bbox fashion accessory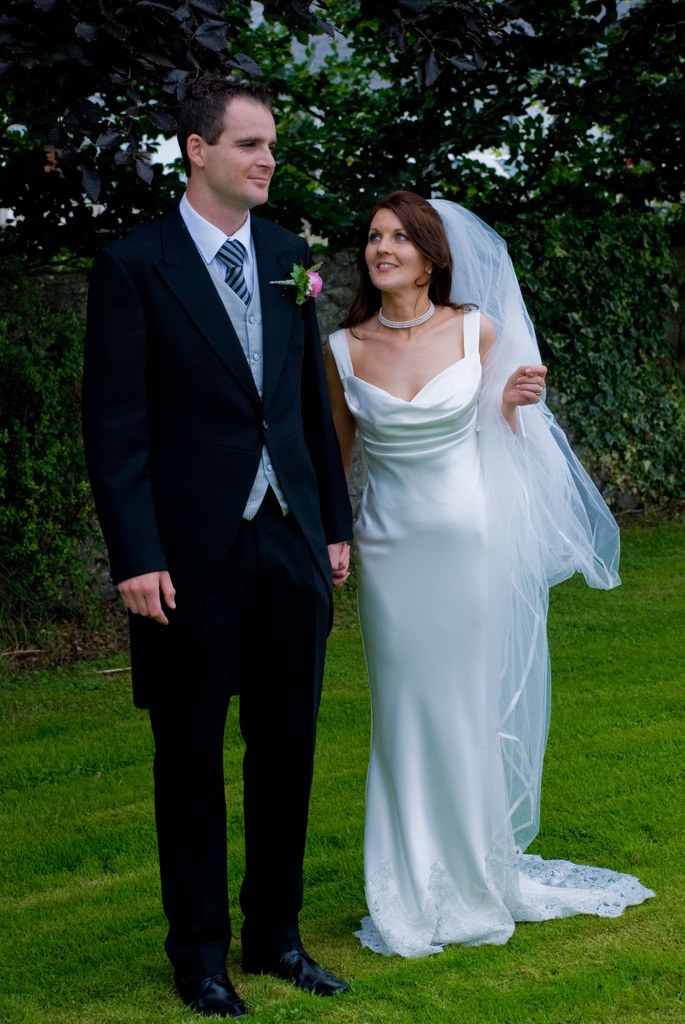
left=242, top=946, right=349, bottom=993
